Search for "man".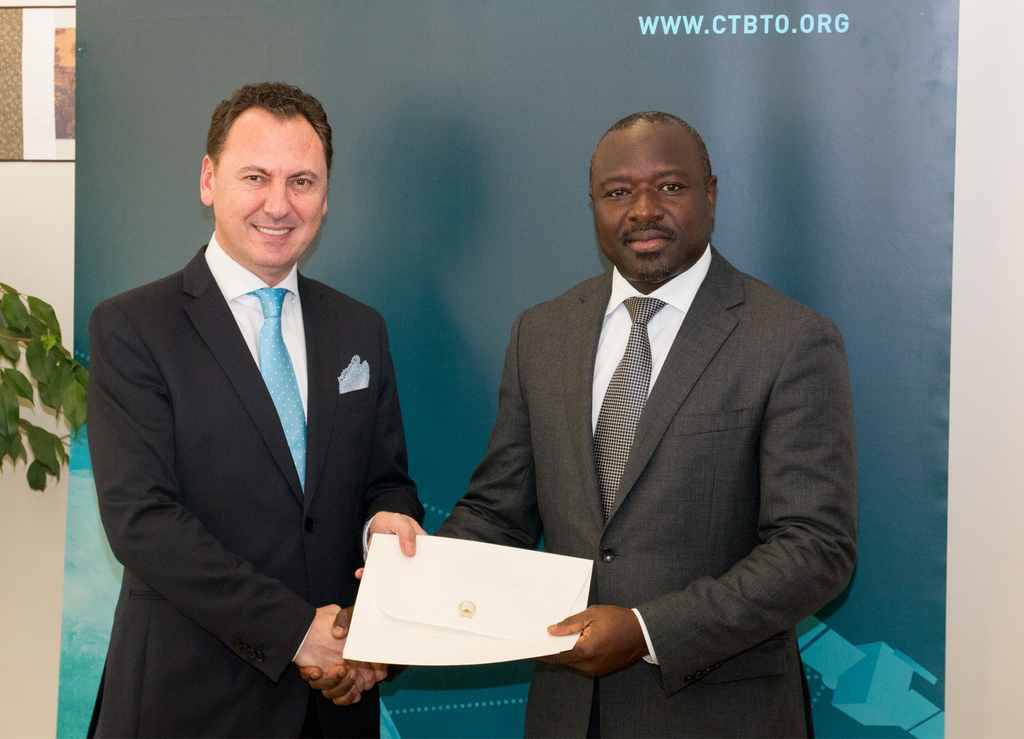
Found at 290:115:867:738.
